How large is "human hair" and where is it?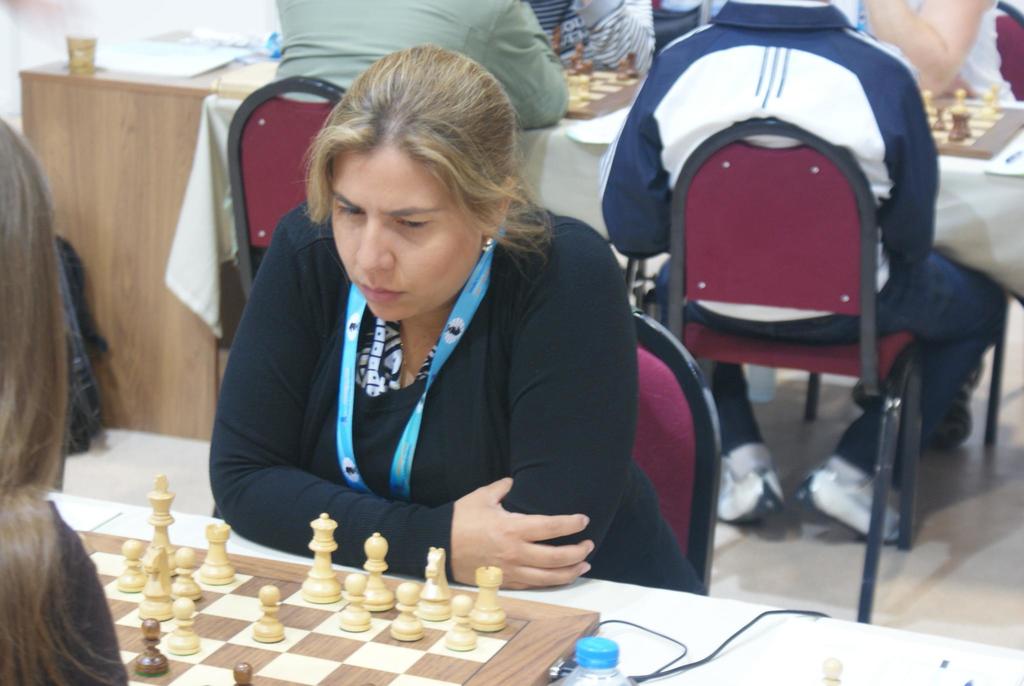
Bounding box: (0,107,134,685).
